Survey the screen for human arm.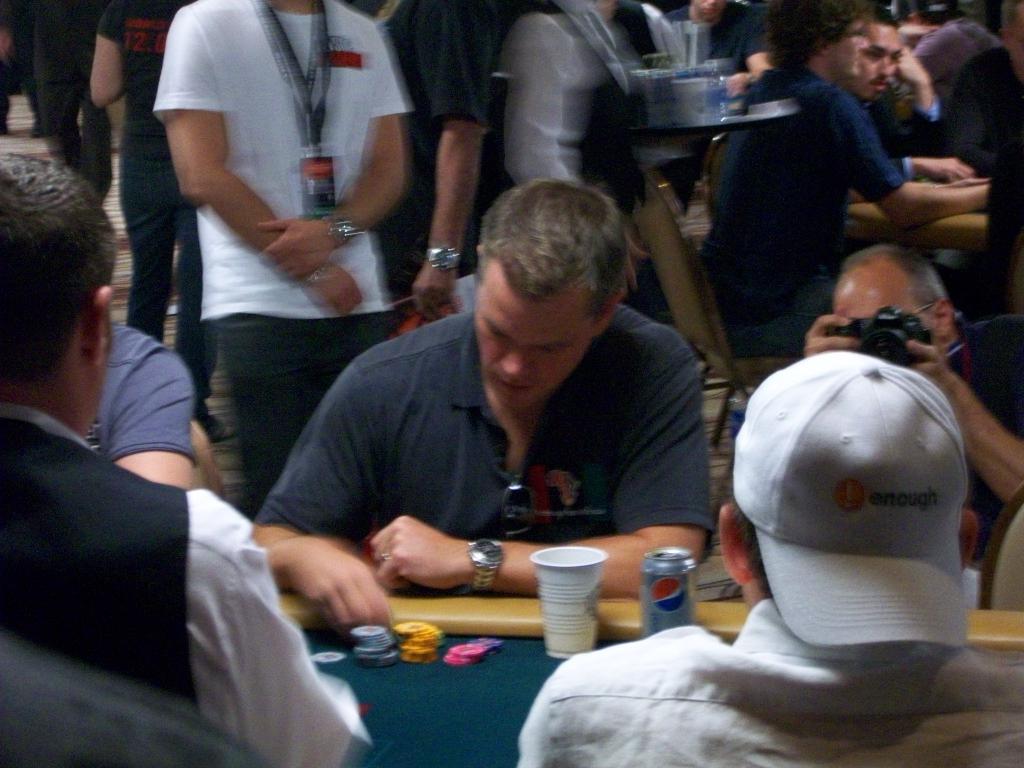
Survey found: pyautogui.locateOnScreen(824, 83, 1011, 244).
